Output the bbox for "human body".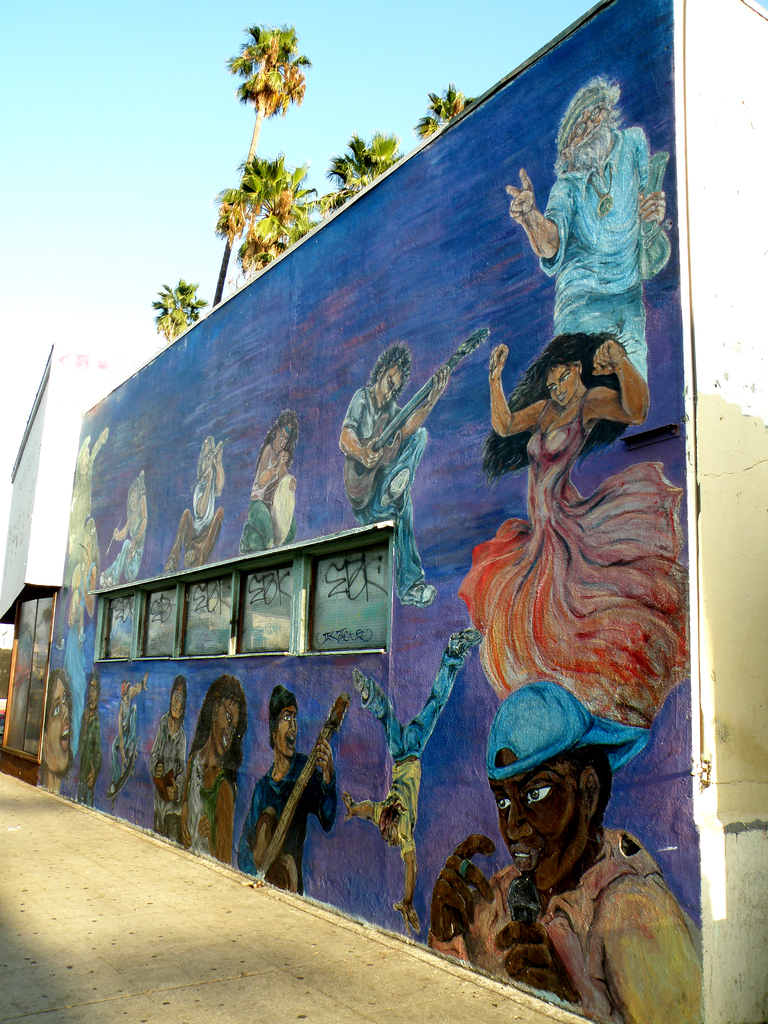
region(238, 407, 310, 563).
